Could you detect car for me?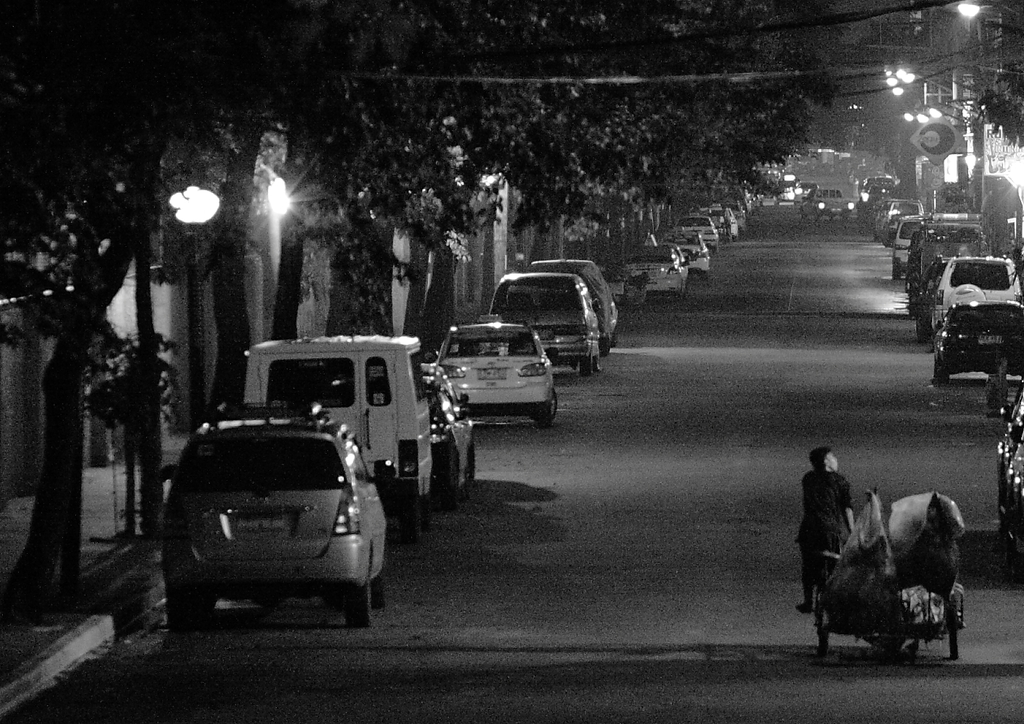
Detection result: left=419, top=359, right=477, bottom=505.
